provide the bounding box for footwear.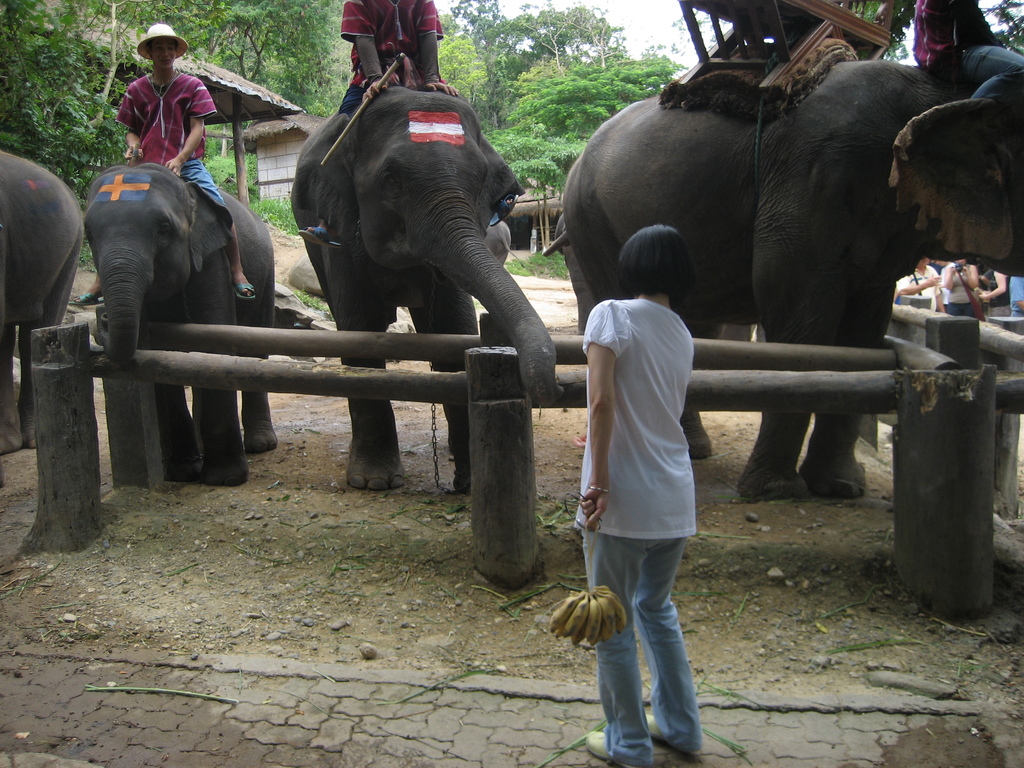
585,728,641,767.
